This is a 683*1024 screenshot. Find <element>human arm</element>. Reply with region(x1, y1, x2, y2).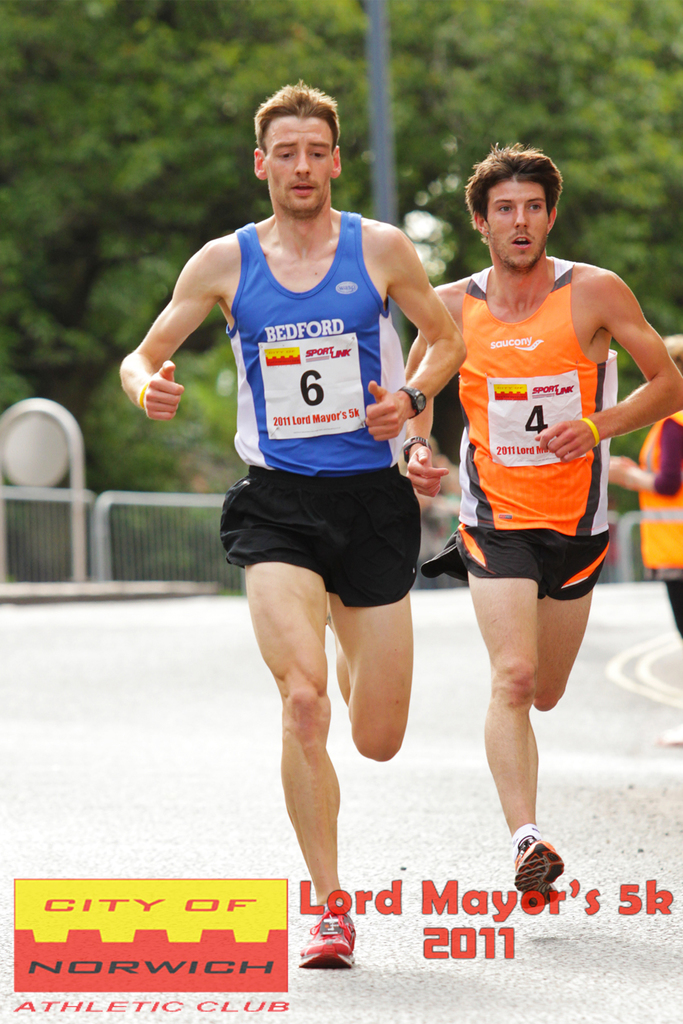
region(611, 408, 682, 499).
